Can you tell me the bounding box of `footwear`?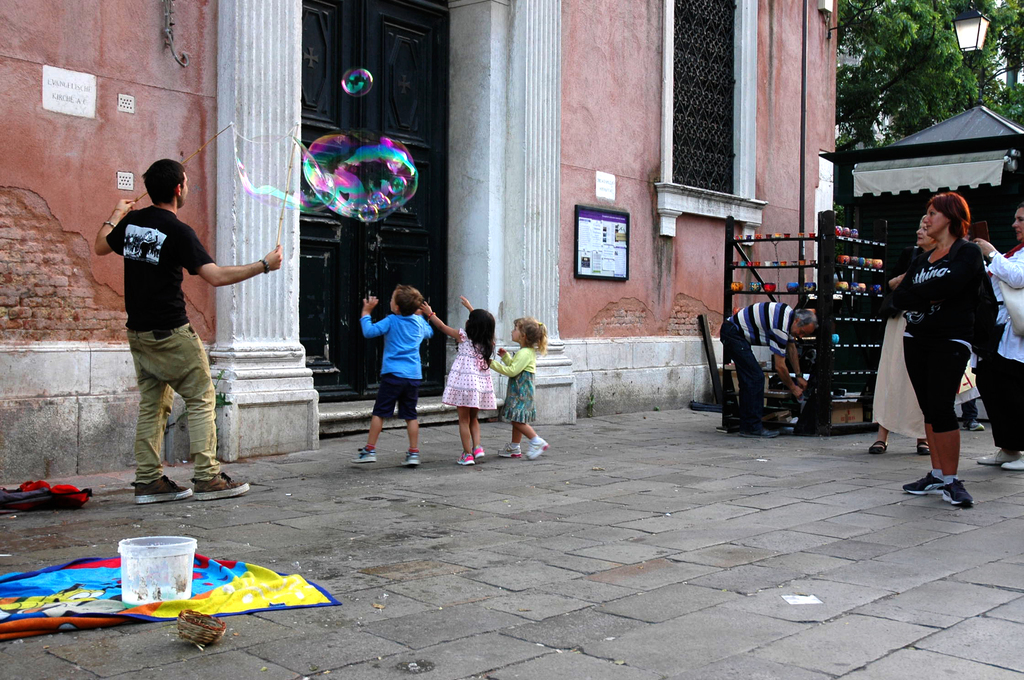
193,470,248,496.
